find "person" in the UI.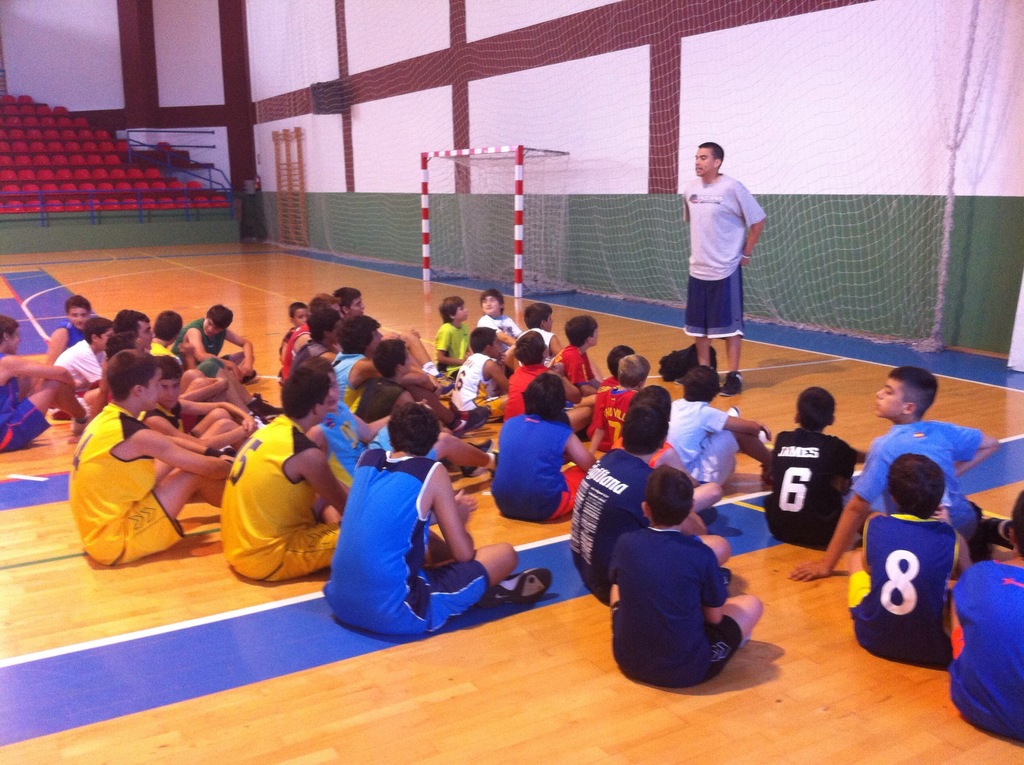
UI element at {"x1": 587, "y1": 350, "x2": 652, "y2": 451}.
